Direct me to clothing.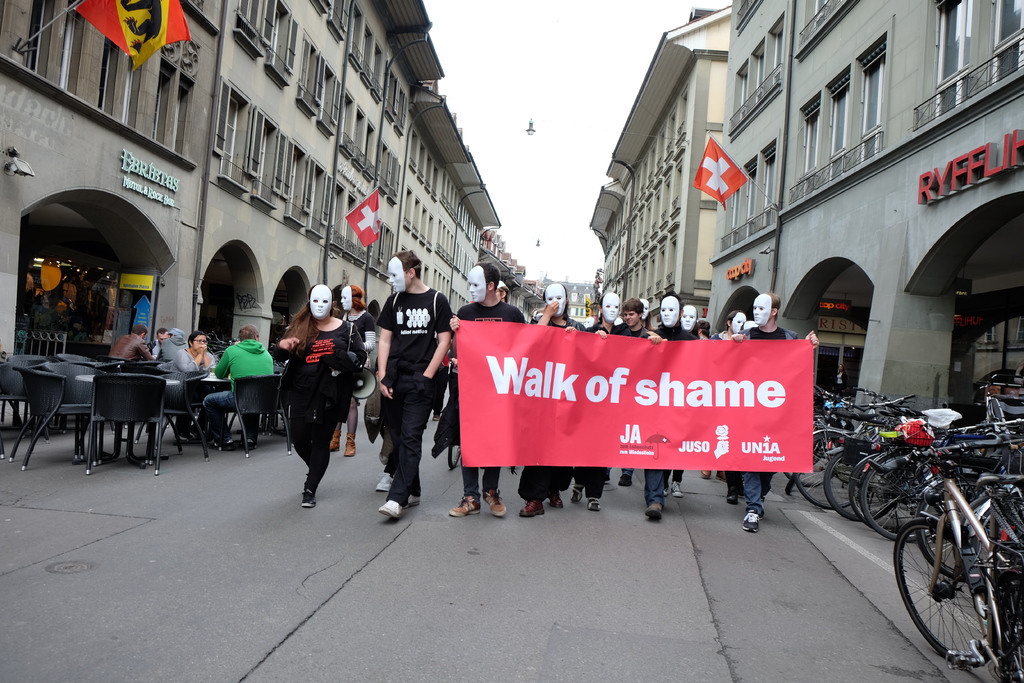
Direction: bbox=(204, 334, 271, 440).
